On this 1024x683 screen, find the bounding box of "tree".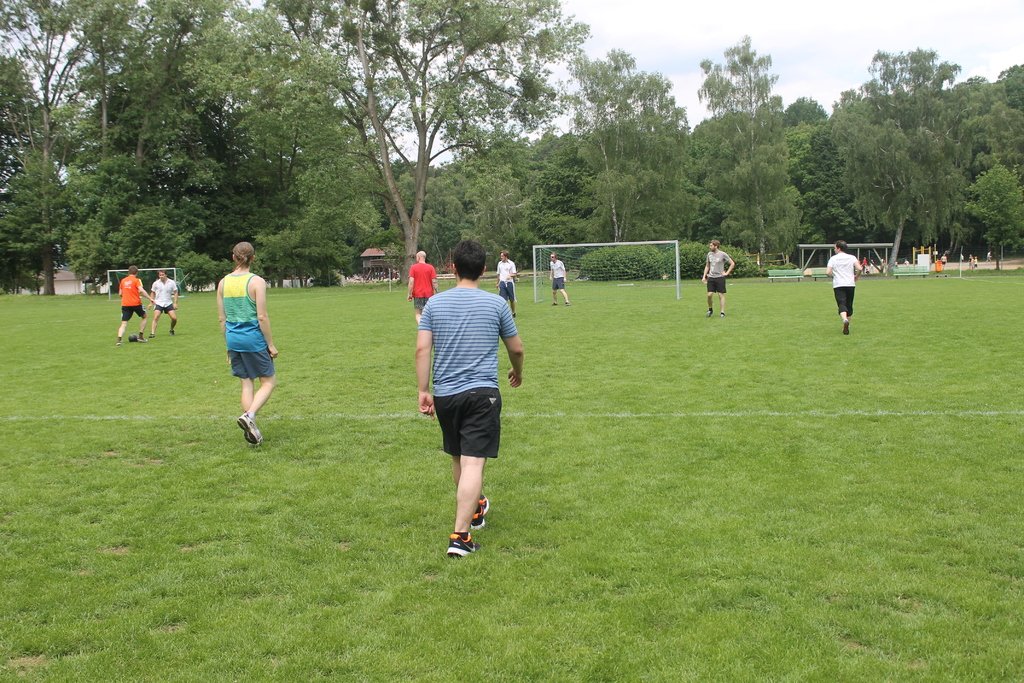
Bounding box: detection(824, 44, 993, 257).
